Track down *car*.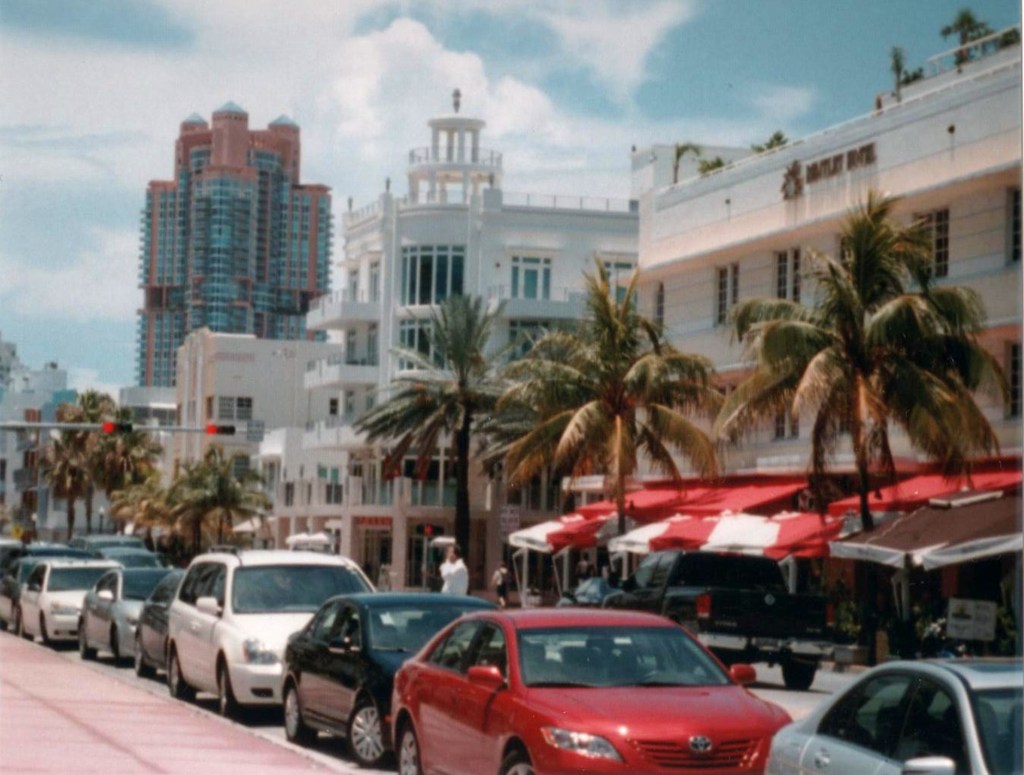
Tracked to region(269, 591, 503, 770).
